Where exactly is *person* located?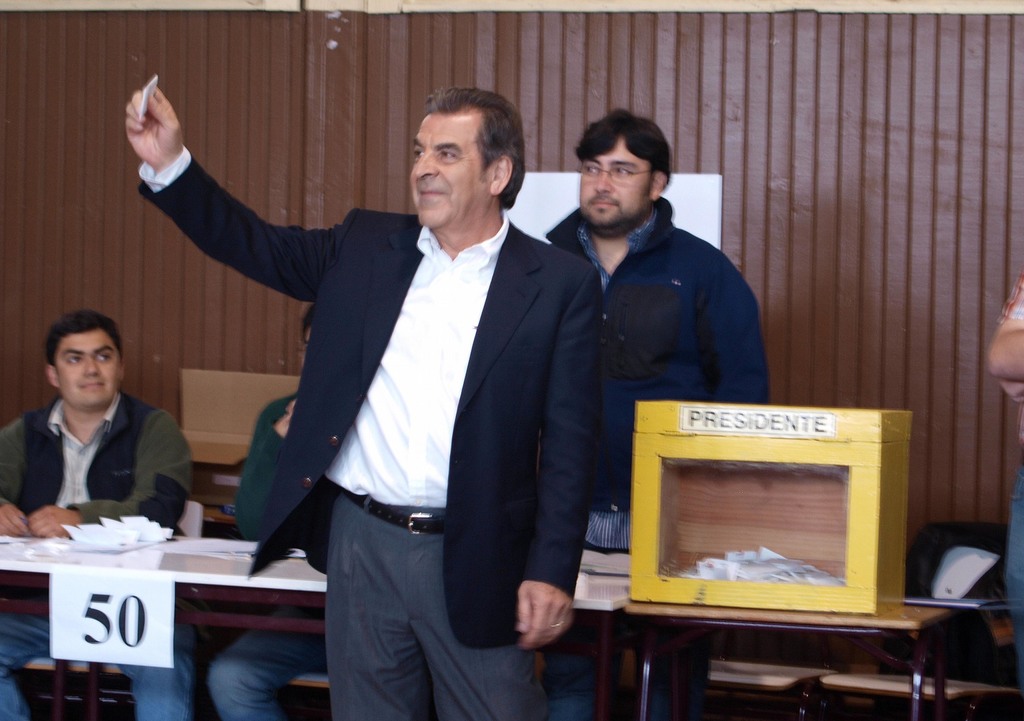
Its bounding box is Rect(543, 104, 772, 720).
